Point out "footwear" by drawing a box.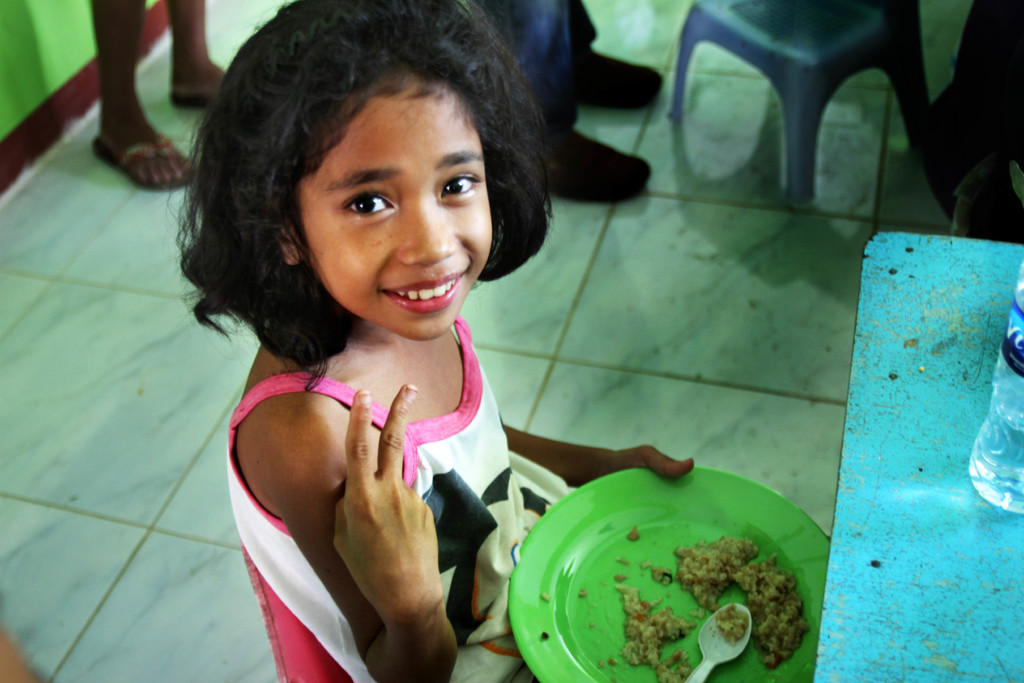
x1=87, y1=128, x2=200, y2=186.
